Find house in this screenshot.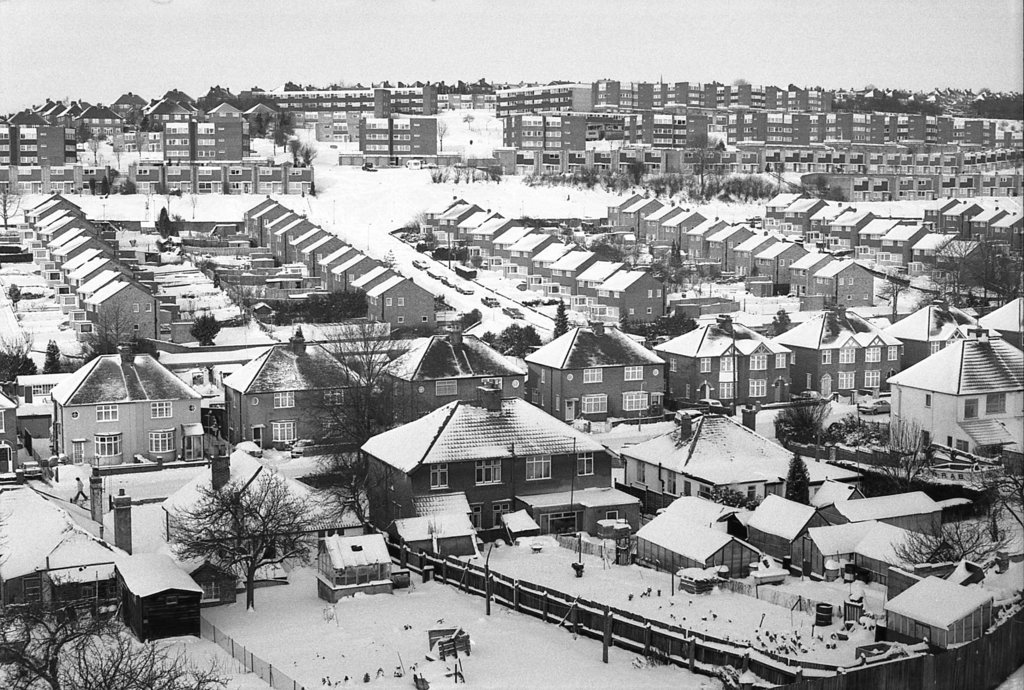
The bounding box for house is [378, 328, 526, 434].
